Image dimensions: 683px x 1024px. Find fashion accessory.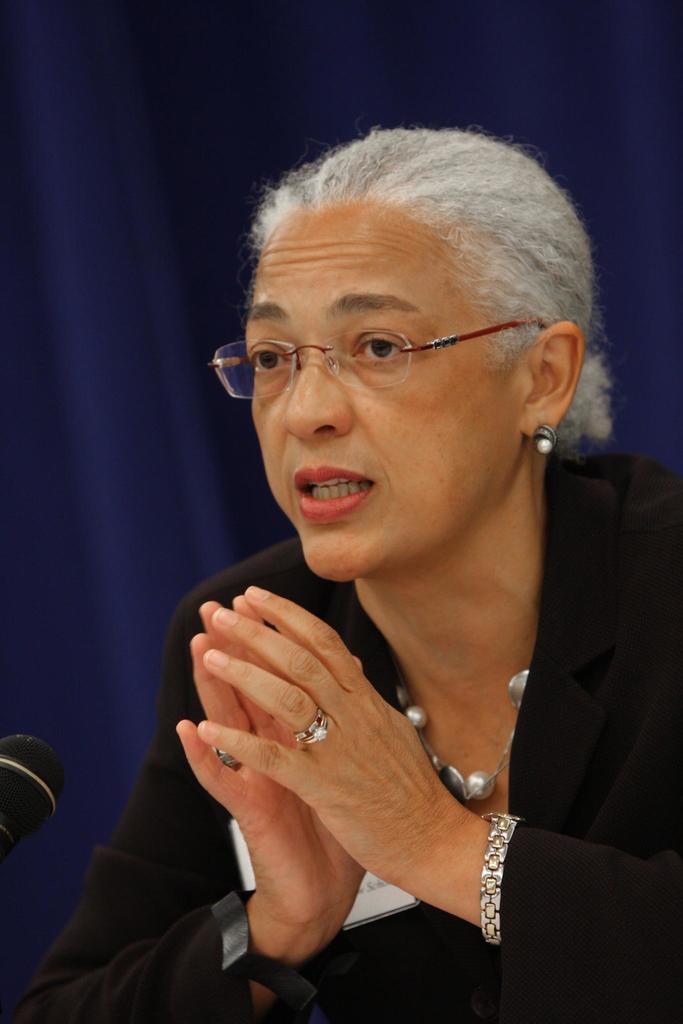
(204, 887, 361, 1013).
